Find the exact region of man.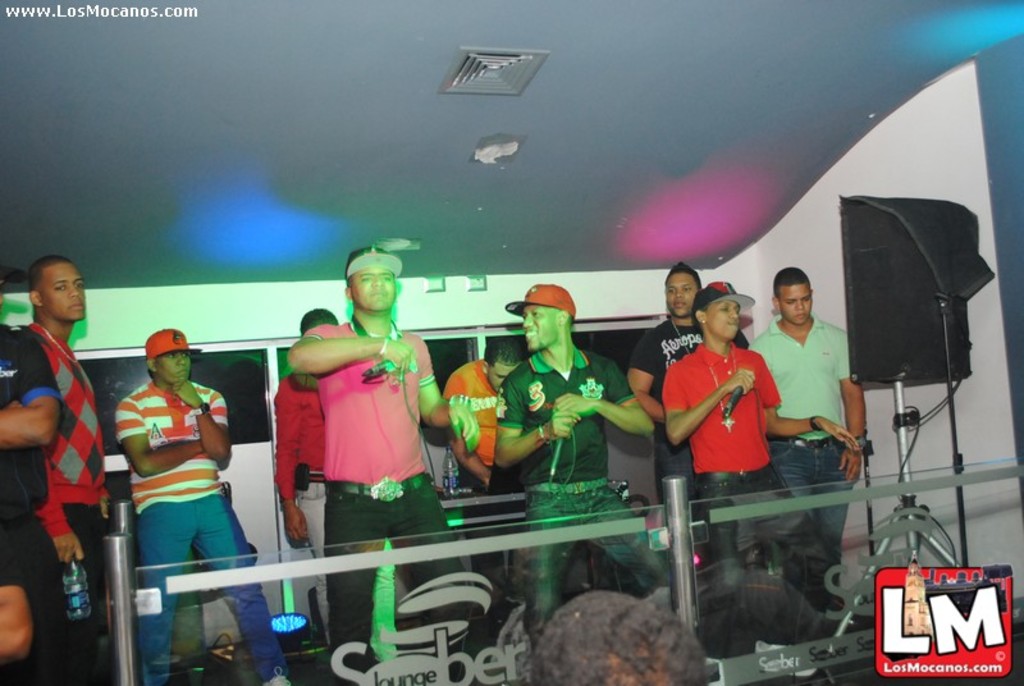
Exact region: [left=625, top=260, right=754, bottom=512].
